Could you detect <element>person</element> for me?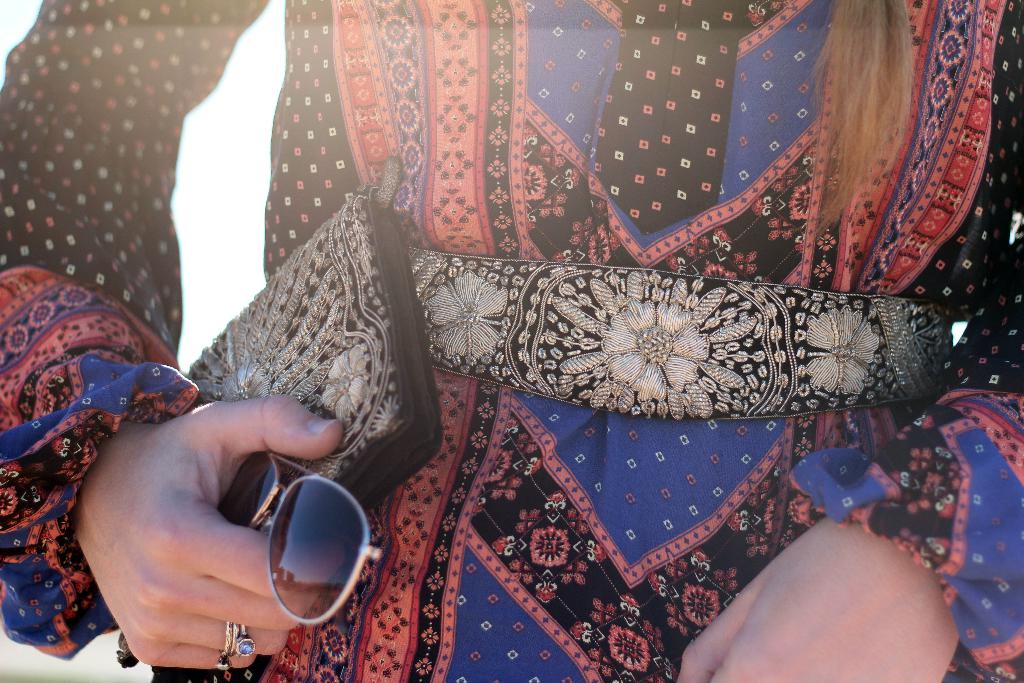
Detection result: [x1=0, y1=0, x2=1023, y2=682].
